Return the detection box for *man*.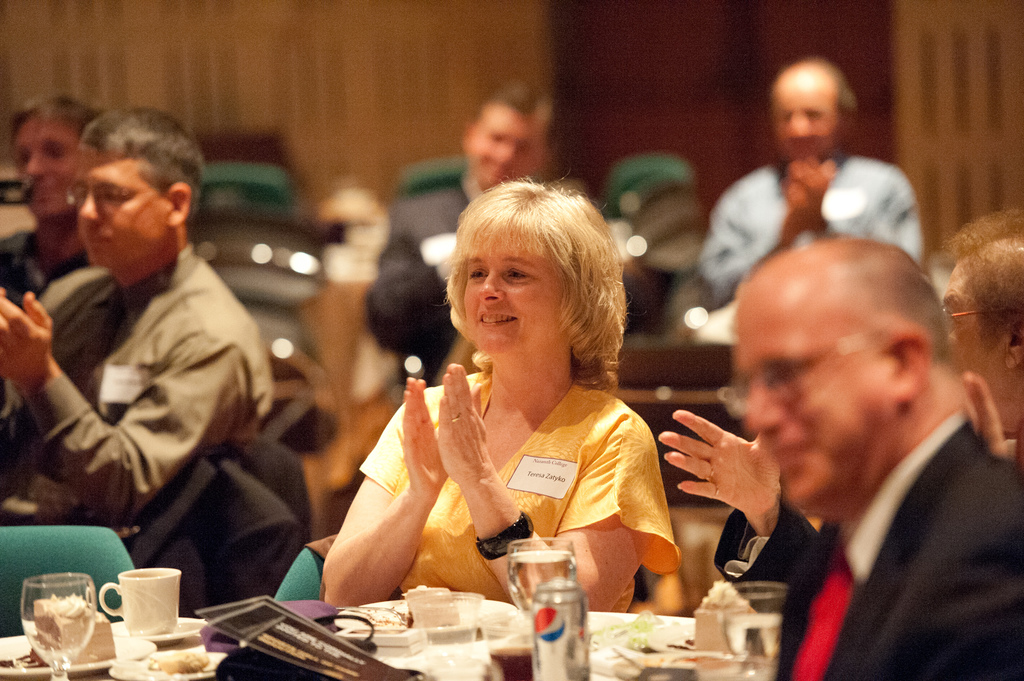
<region>0, 88, 104, 302</region>.
